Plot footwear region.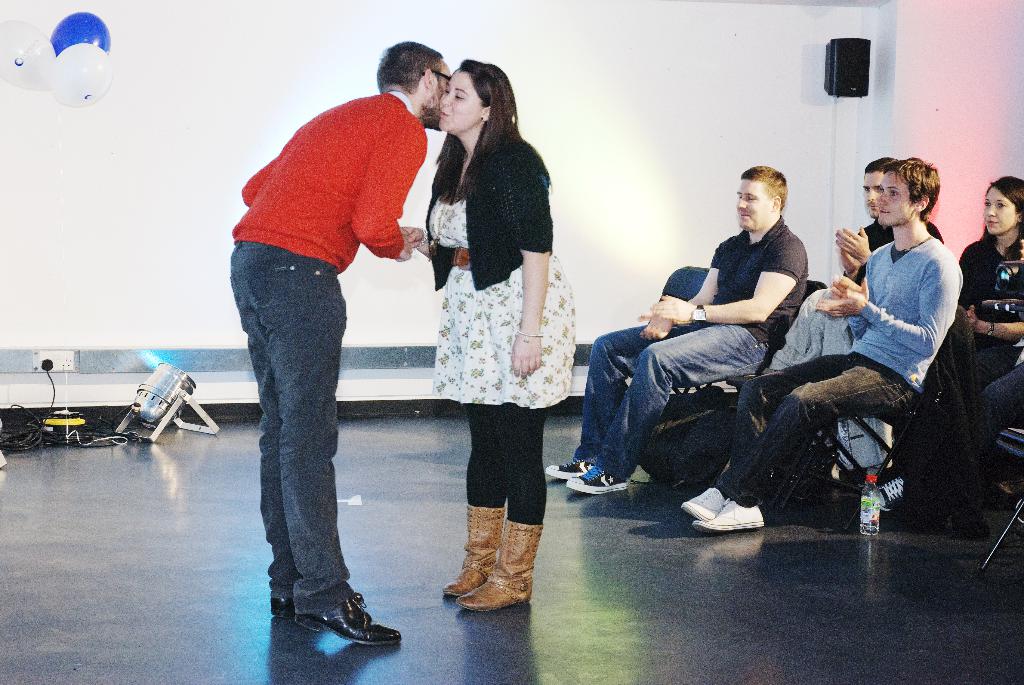
Plotted at box(870, 474, 915, 524).
